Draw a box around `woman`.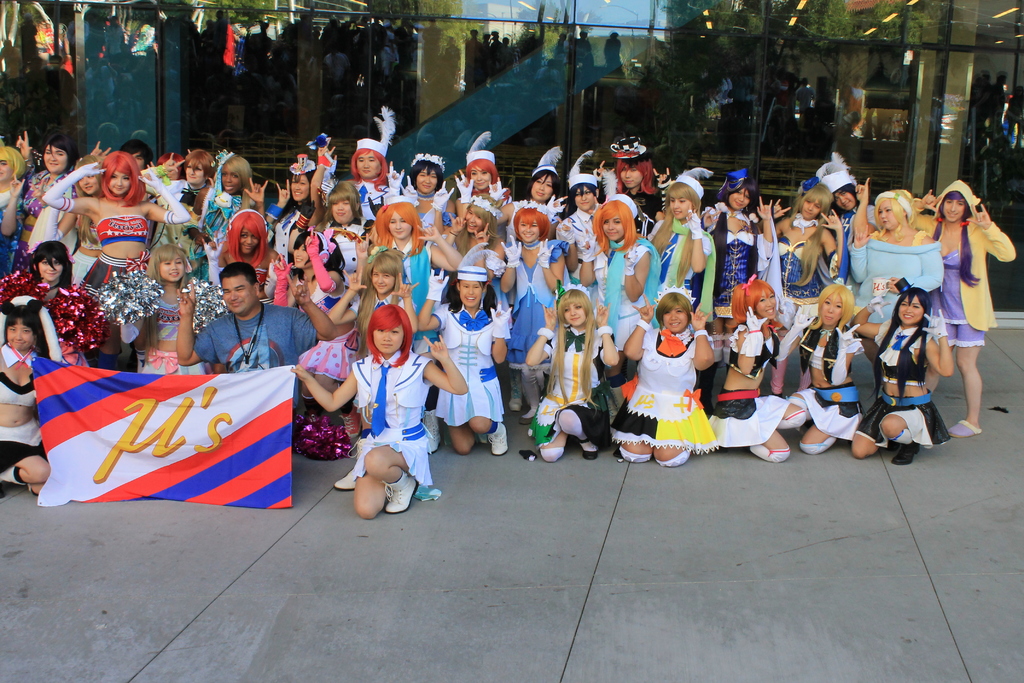
Rect(522, 285, 627, 469).
